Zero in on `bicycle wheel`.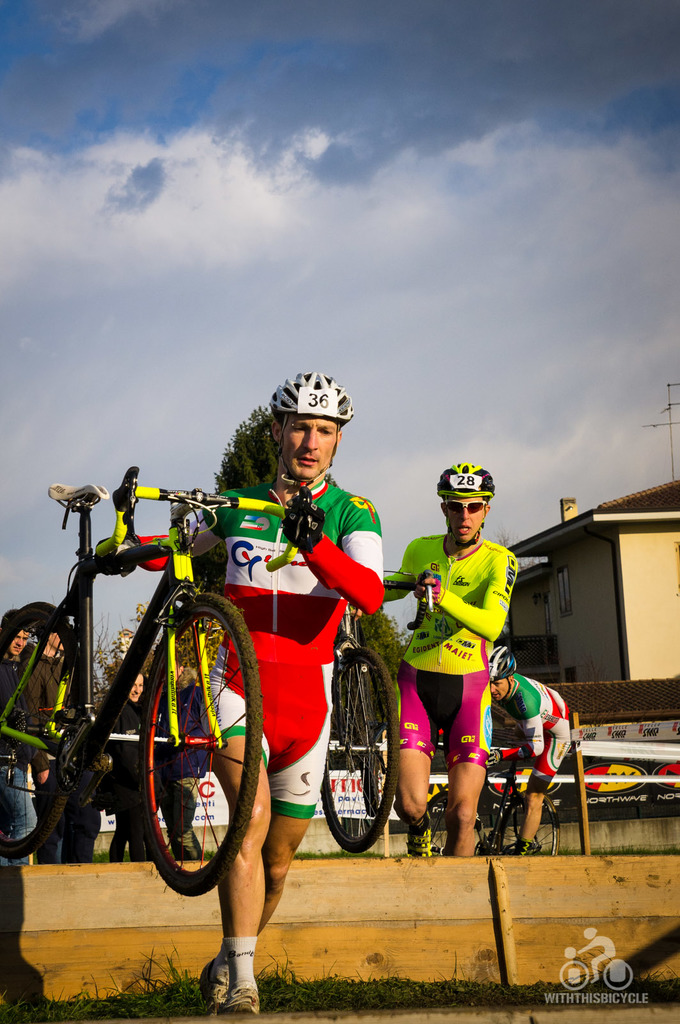
Zeroed in: select_region(0, 602, 83, 861).
